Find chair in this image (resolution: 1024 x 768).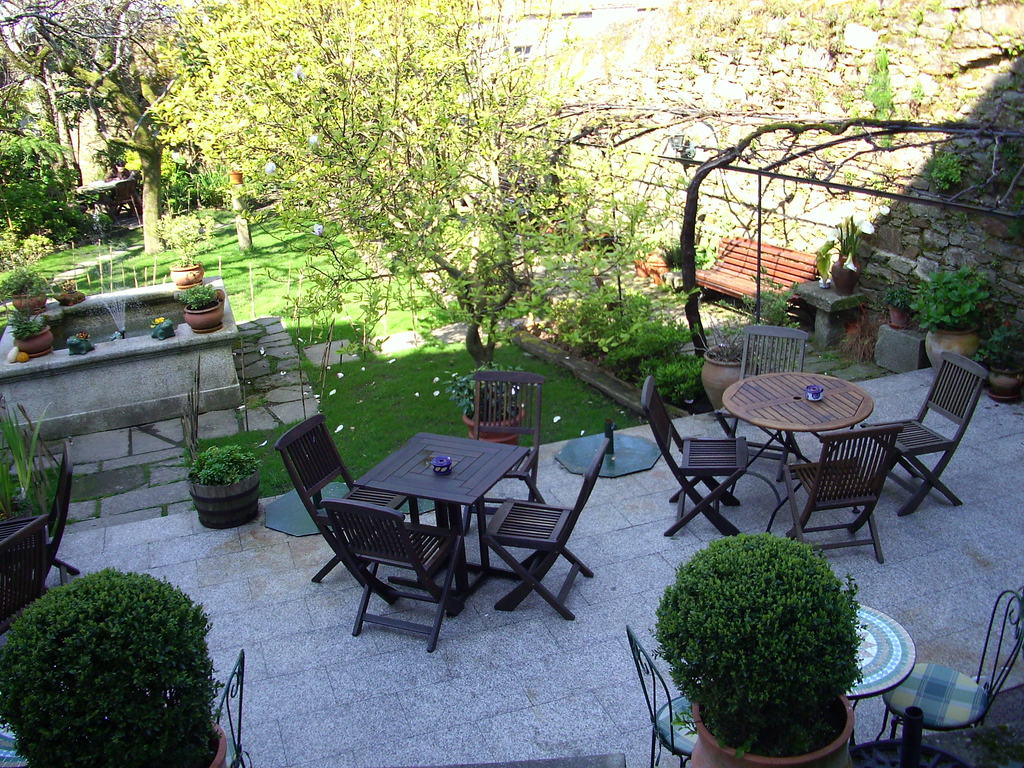
pyautogui.locateOnScreen(495, 439, 608, 621).
